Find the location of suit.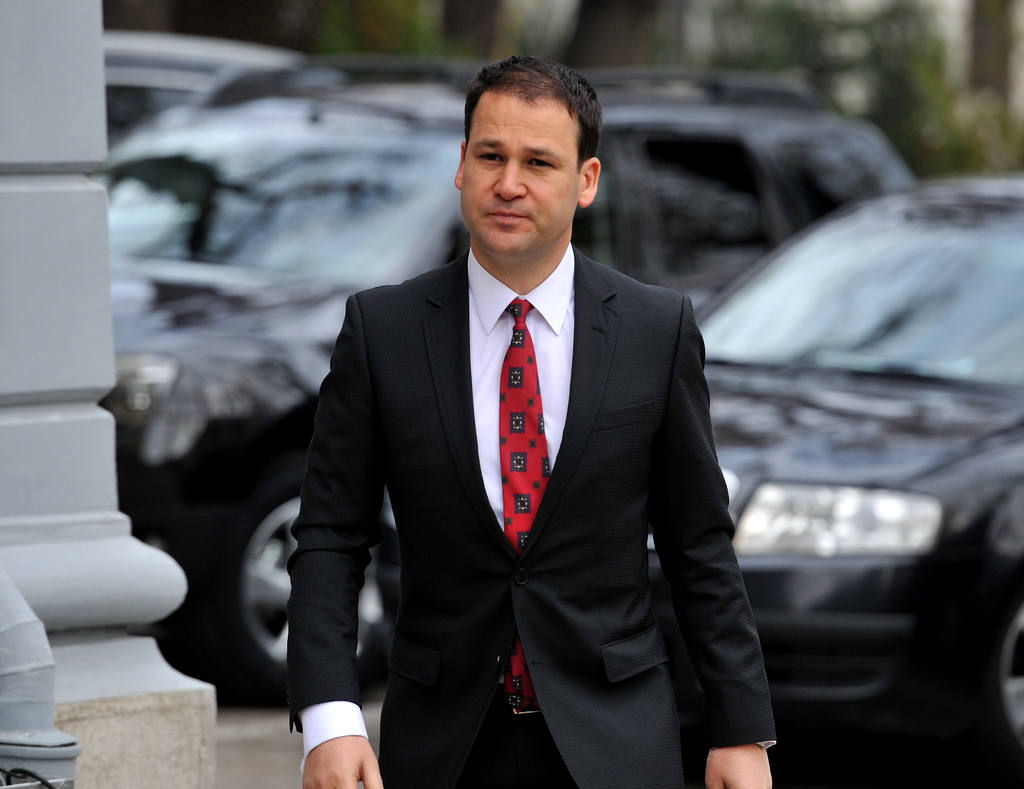
Location: bbox=[287, 243, 778, 788].
